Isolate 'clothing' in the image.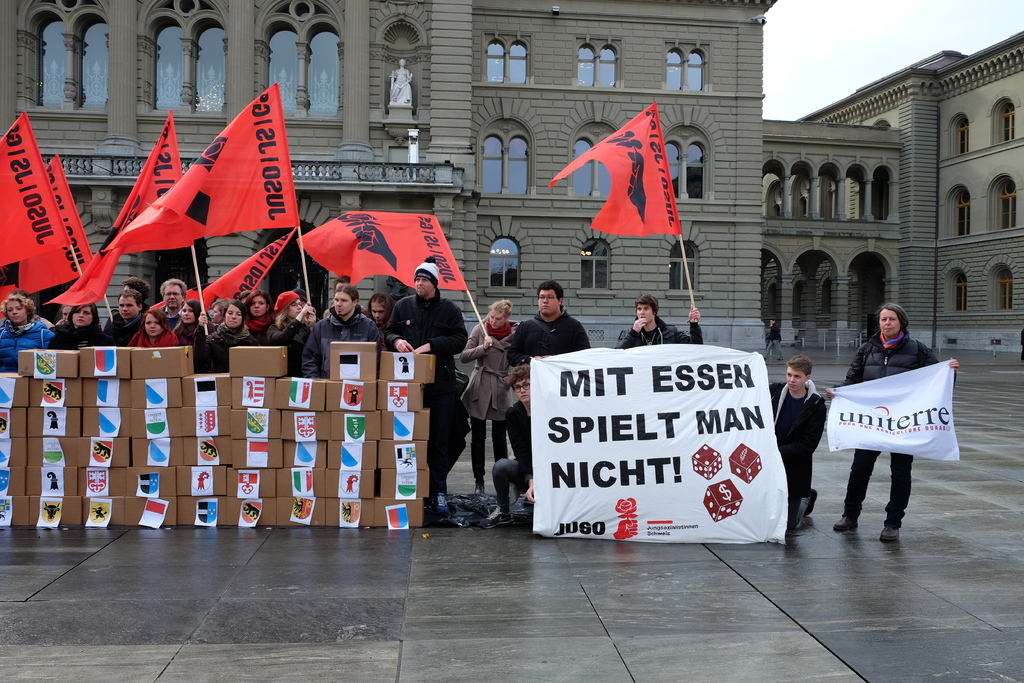
Isolated region: l=500, t=311, r=589, b=369.
